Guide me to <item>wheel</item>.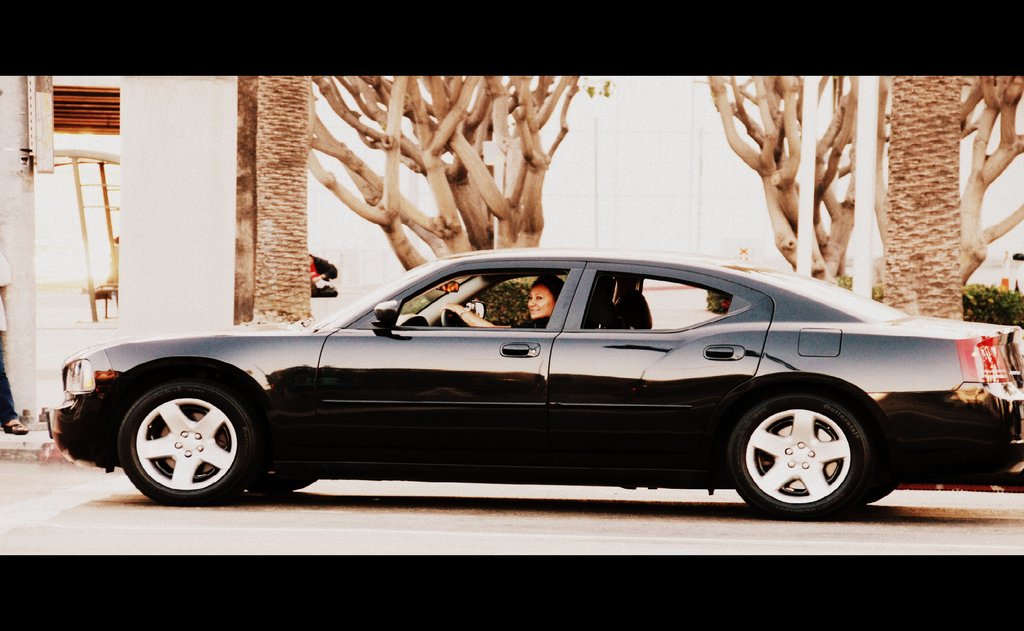
Guidance: (444,303,455,327).
